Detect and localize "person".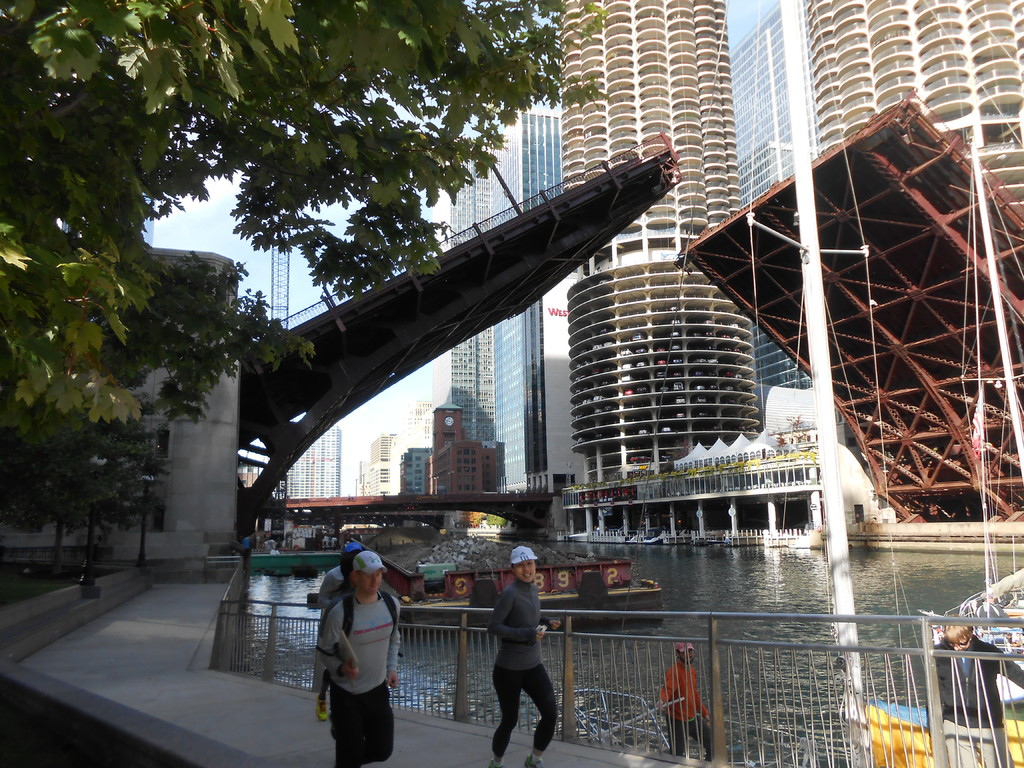
Localized at (x1=659, y1=638, x2=712, y2=767).
